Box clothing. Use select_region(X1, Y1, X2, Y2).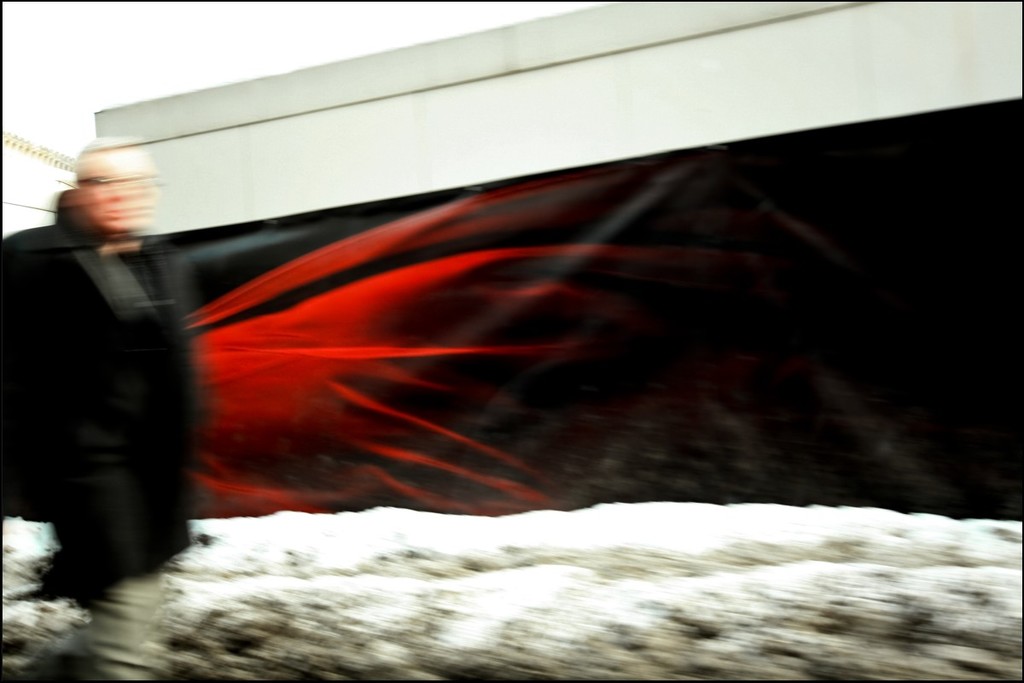
select_region(9, 178, 217, 682).
